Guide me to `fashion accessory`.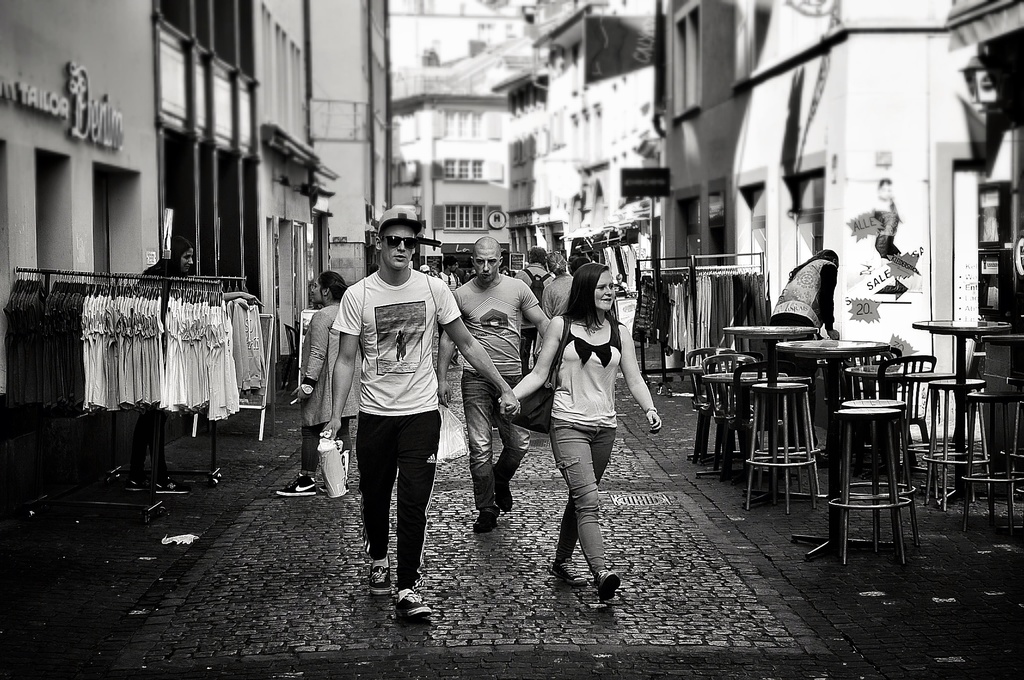
Guidance: left=383, top=232, right=416, bottom=250.
